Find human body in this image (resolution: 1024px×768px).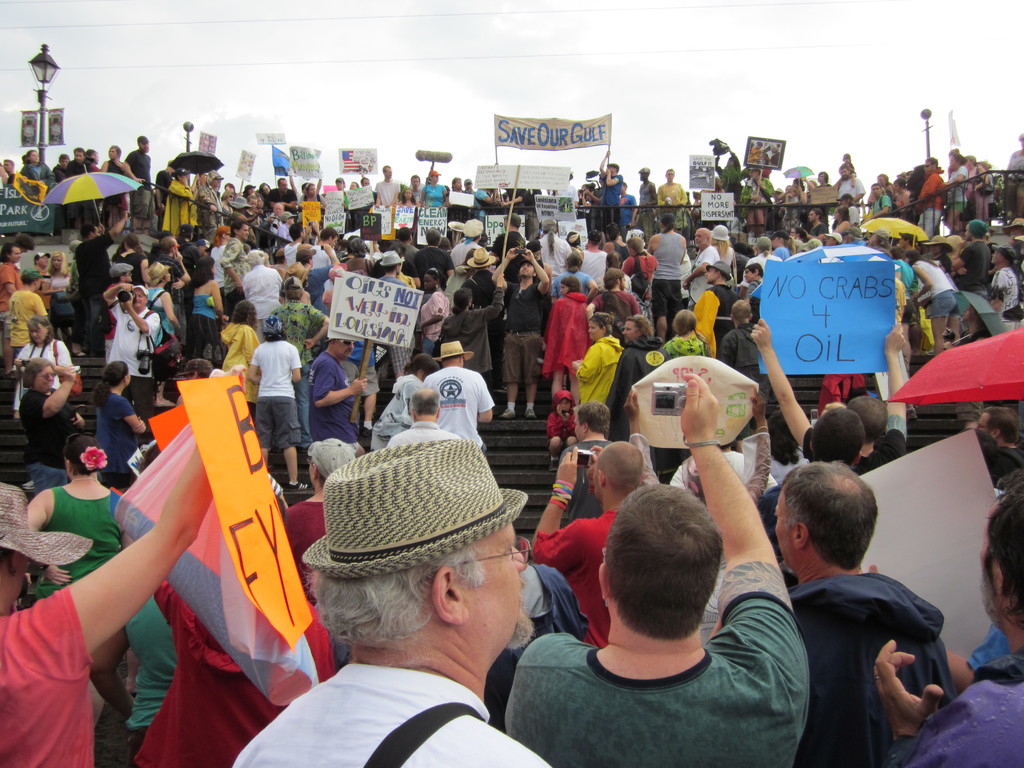
{"left": 448, "top": 217, "right": 483, "bottom": 270}.
